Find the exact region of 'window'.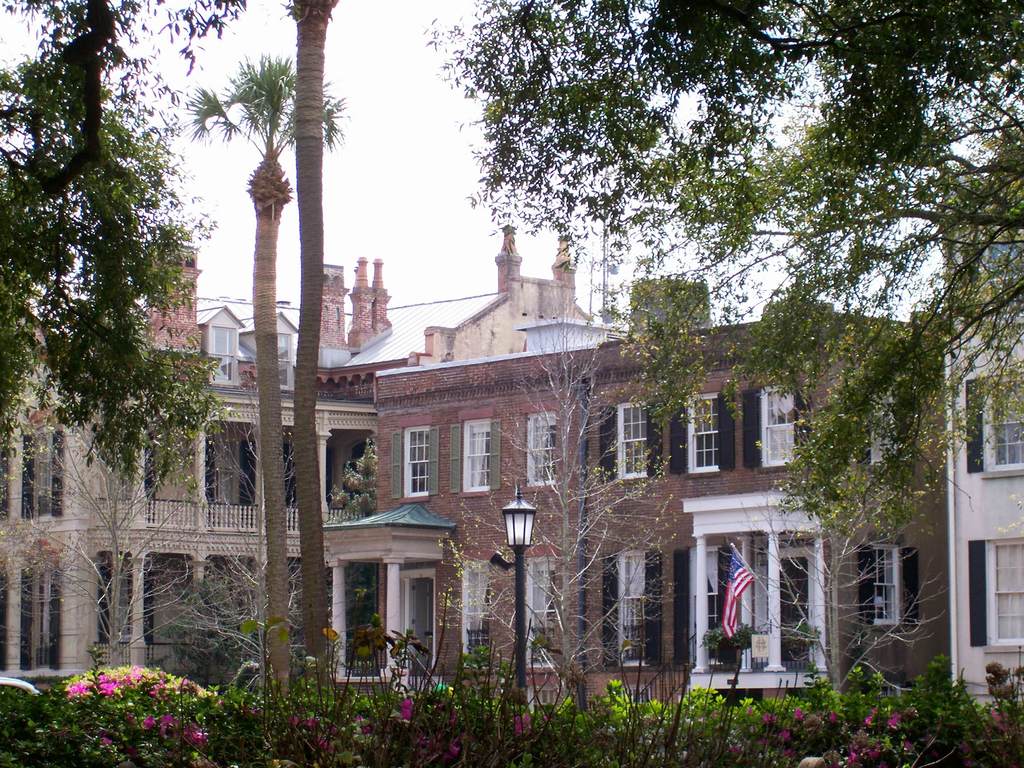
Exact region: (863, 387, 904, 468).
